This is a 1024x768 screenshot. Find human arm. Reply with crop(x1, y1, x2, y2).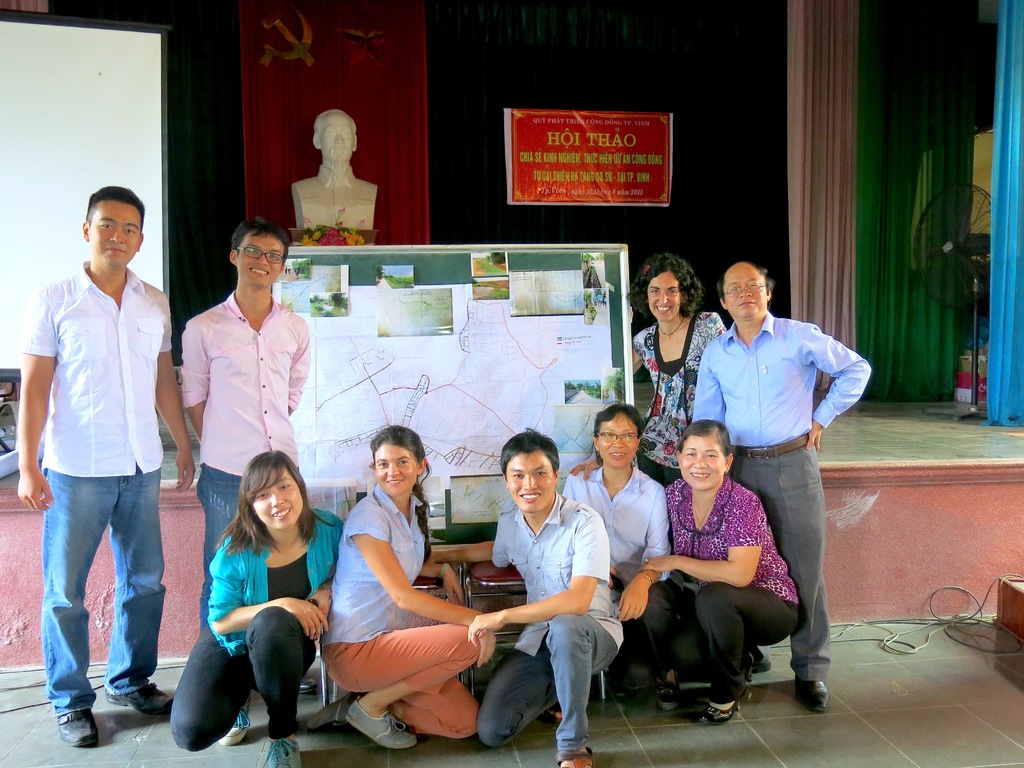
crop(466, 504, 610, 648).
